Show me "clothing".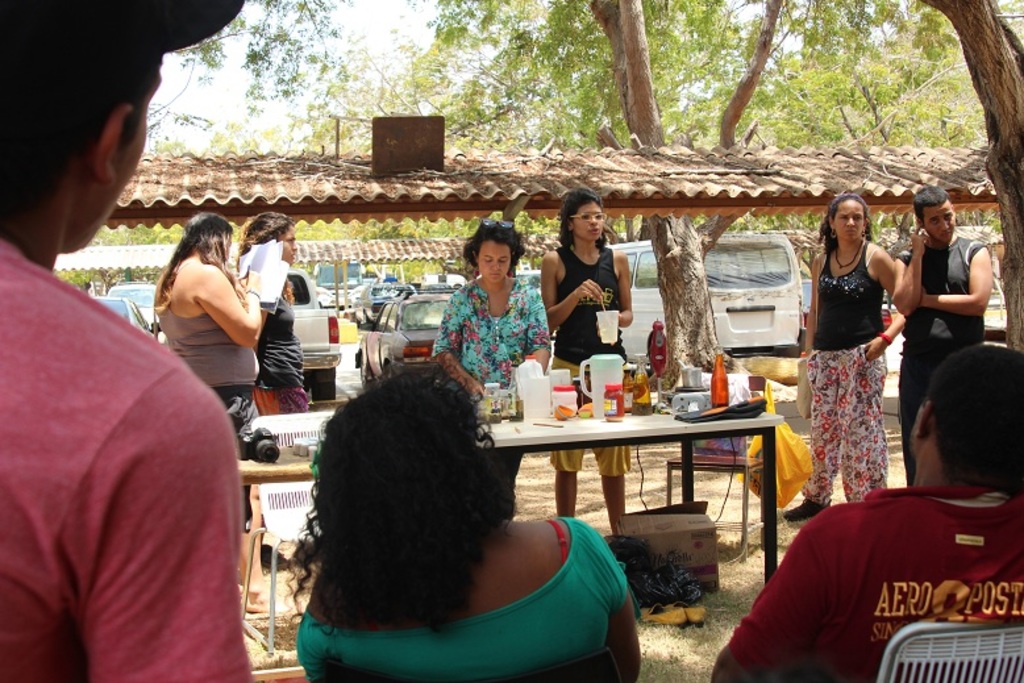
"clothing" is here: l=432, t=279, r=550, b=515.
